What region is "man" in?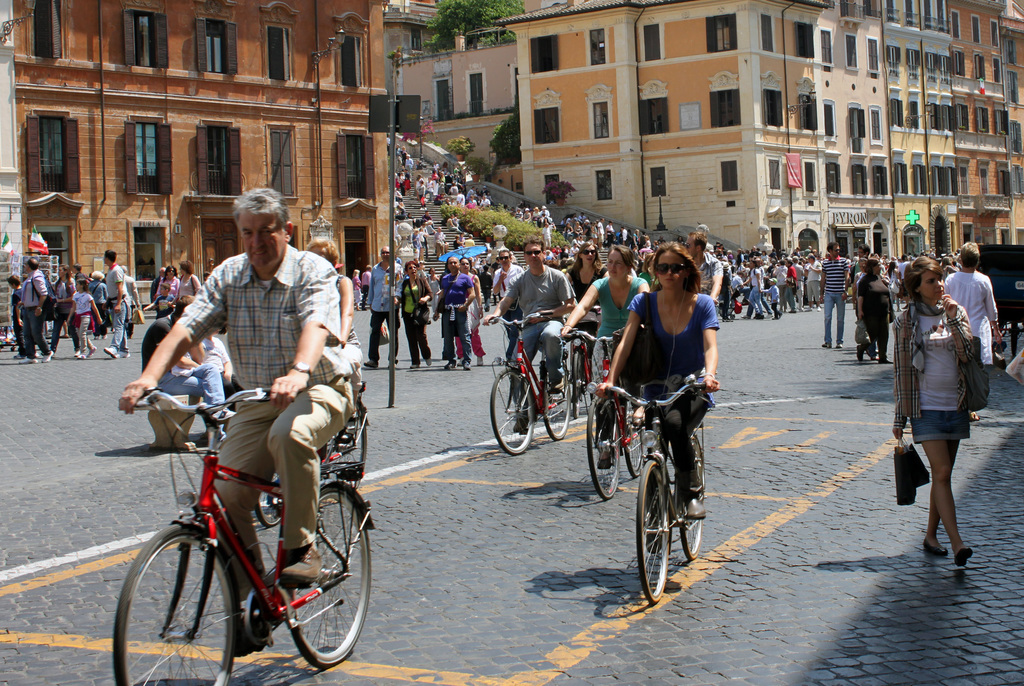
Rect(820, 240, 851, 349).
